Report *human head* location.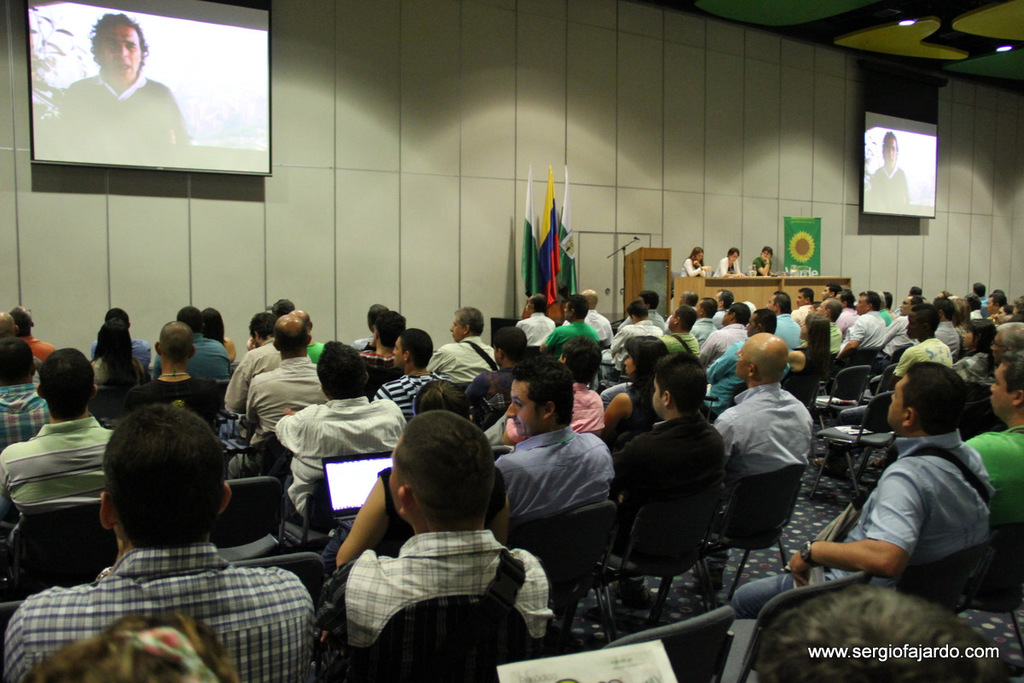
Report: detection(85, 412, 239, 568).
